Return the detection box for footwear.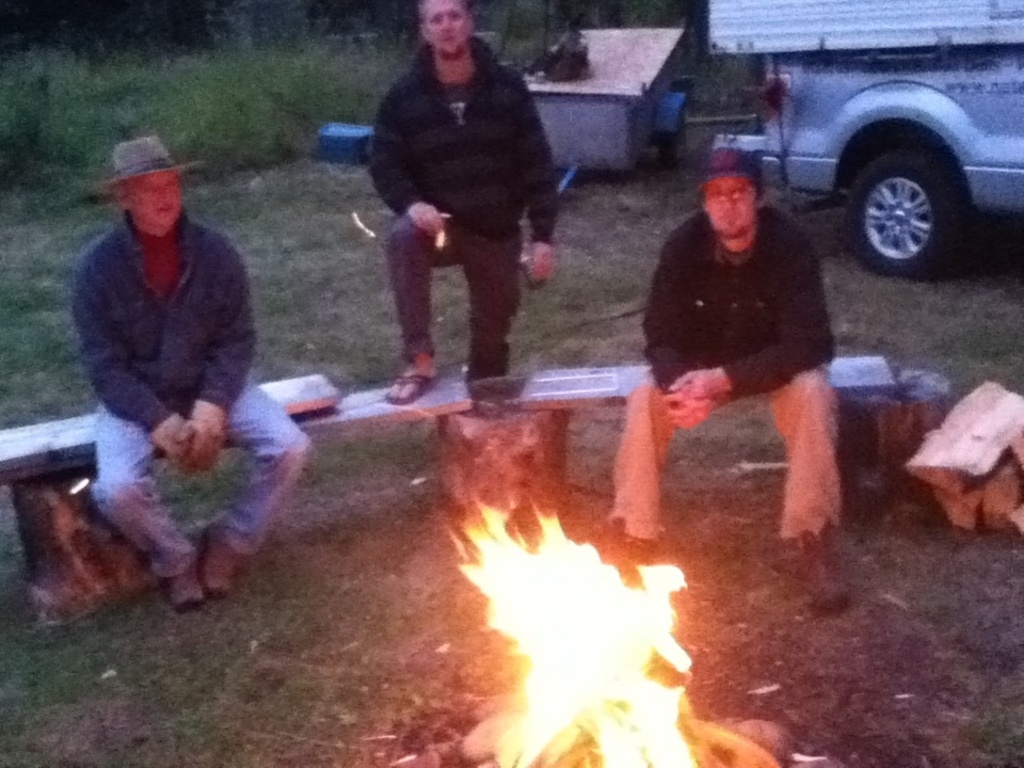
386,374,434,405.
